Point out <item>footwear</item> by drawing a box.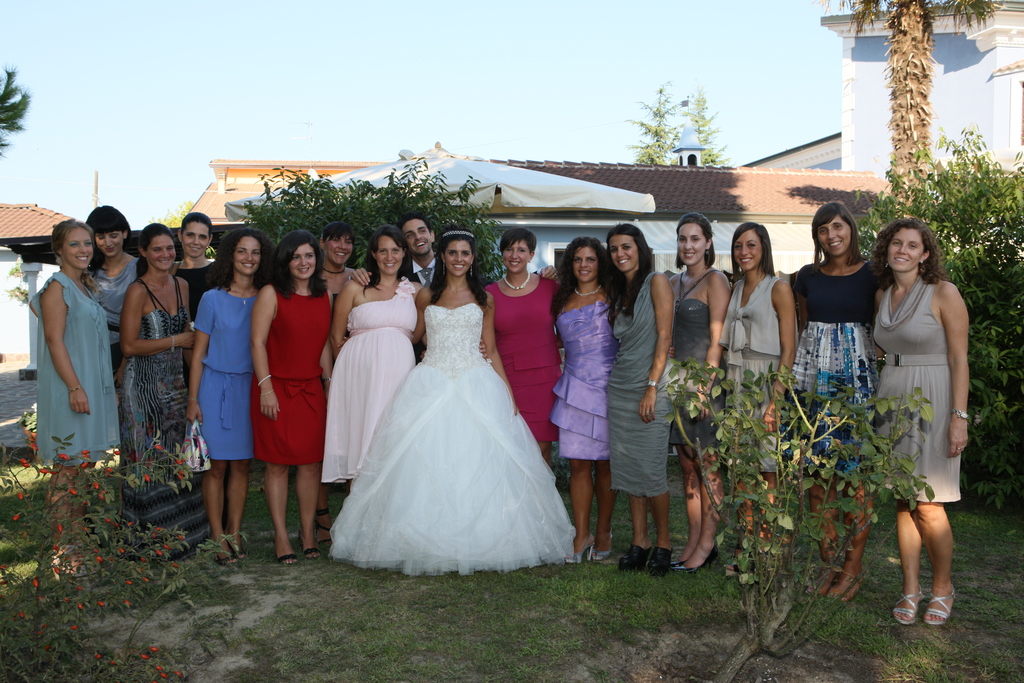
bbox=(212, 554, 241, 567).
